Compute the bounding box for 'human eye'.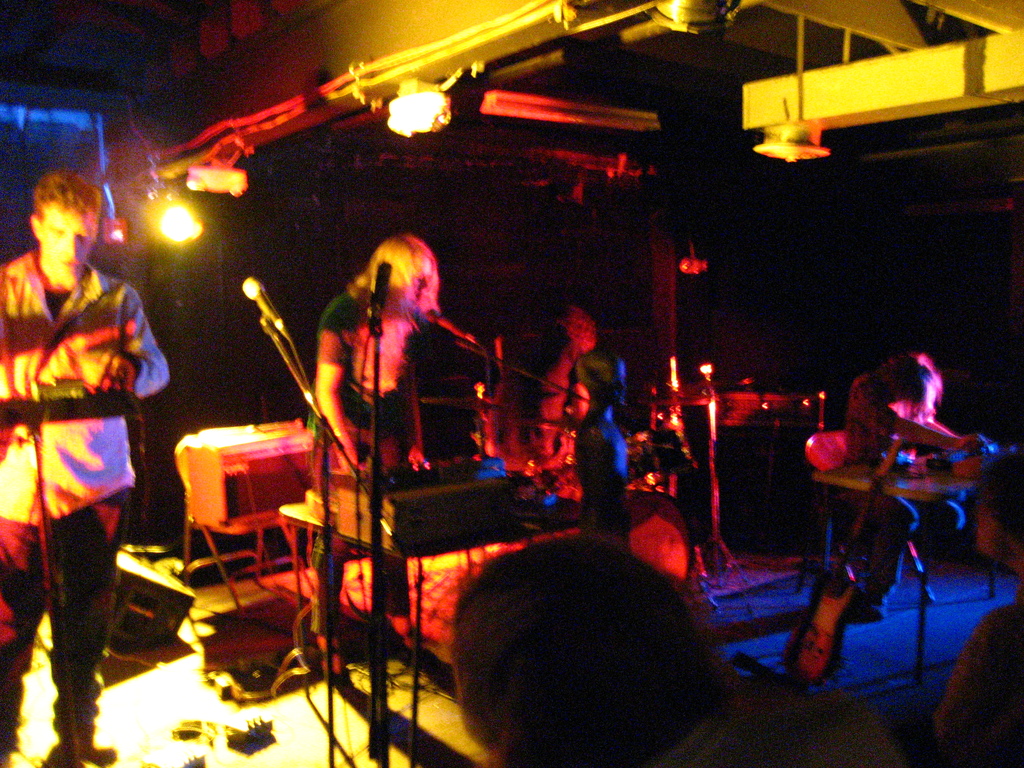
(left=49, top=228, right=67, bottom=237).
